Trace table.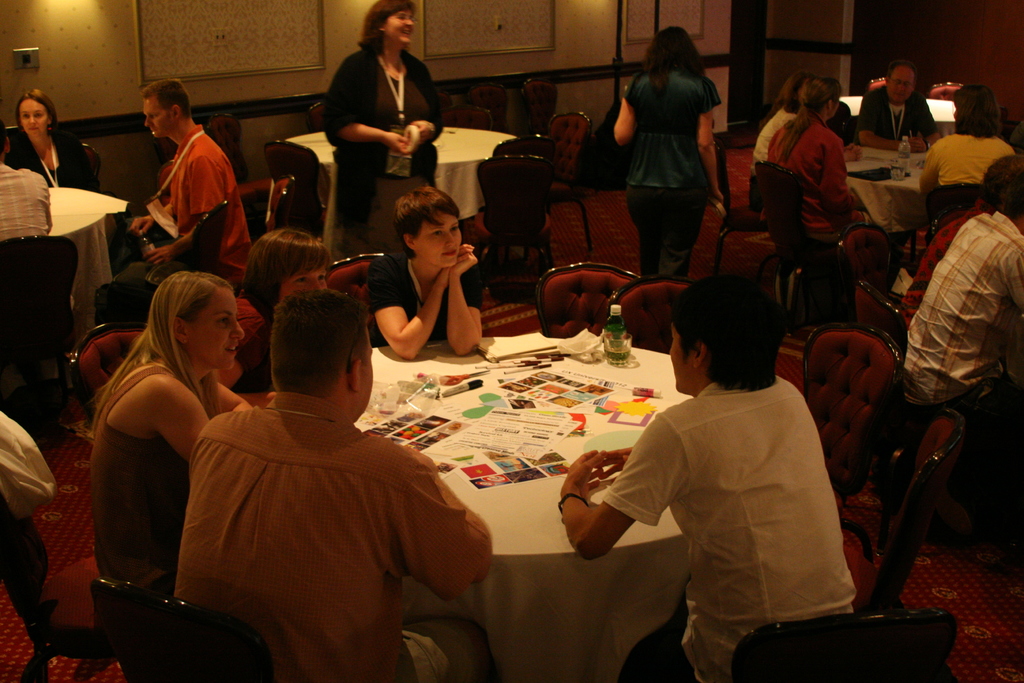
Traced to BBox(285, 126, 520, 261).
